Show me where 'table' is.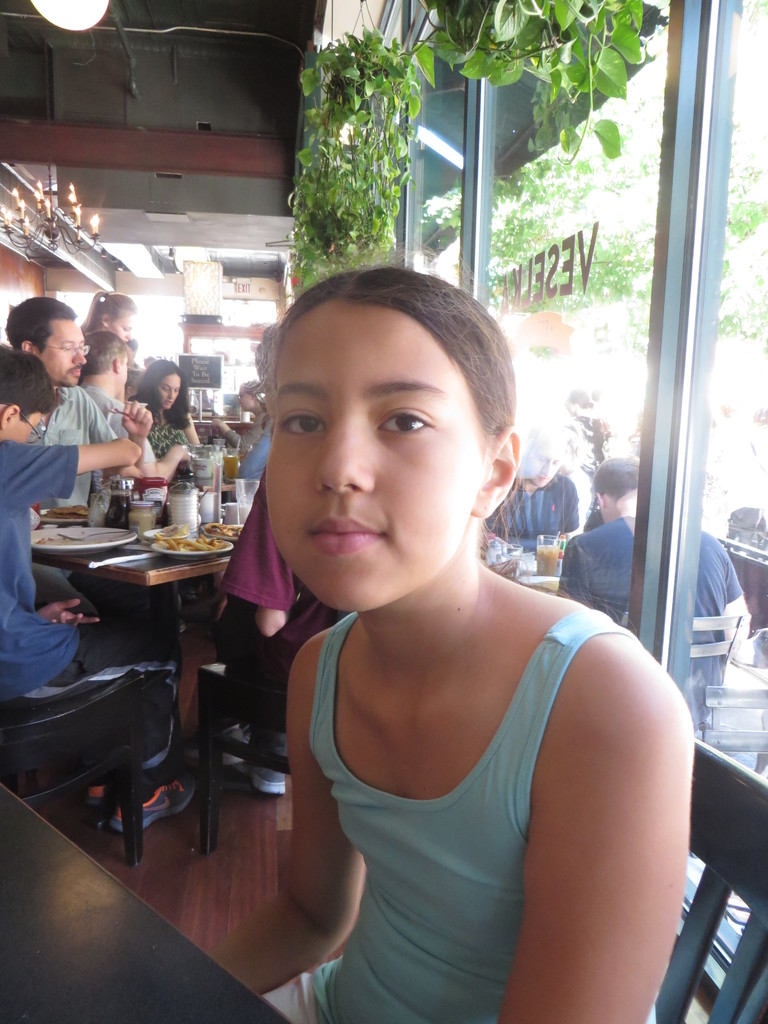
'table' is at rect(0, 774, 301, 1023).
